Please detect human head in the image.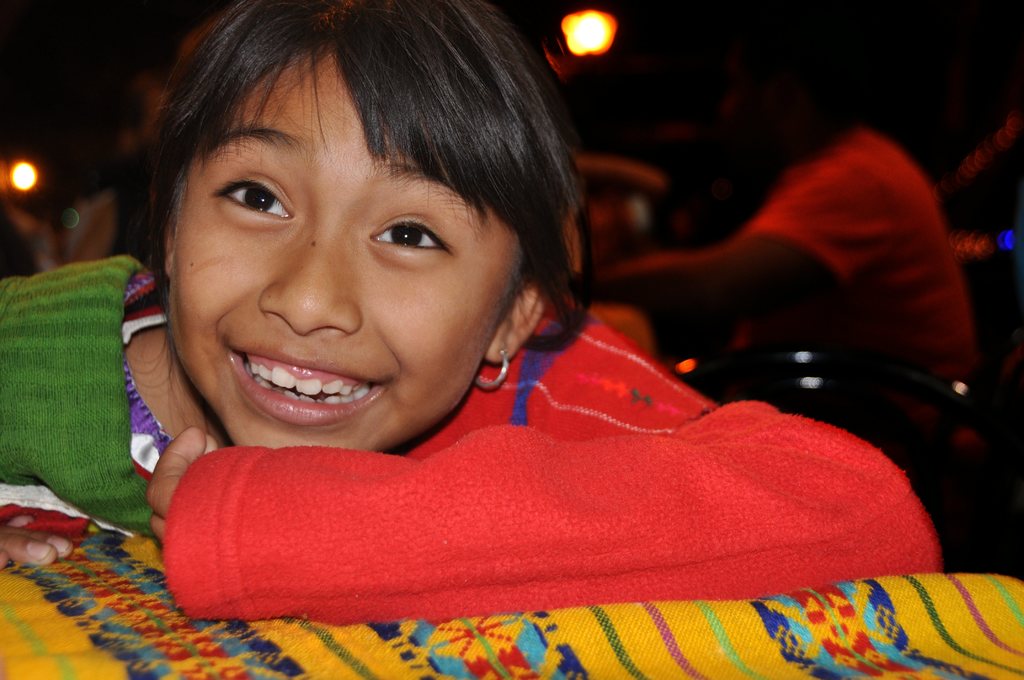
<region>131, 9, 579, 404</region>.
